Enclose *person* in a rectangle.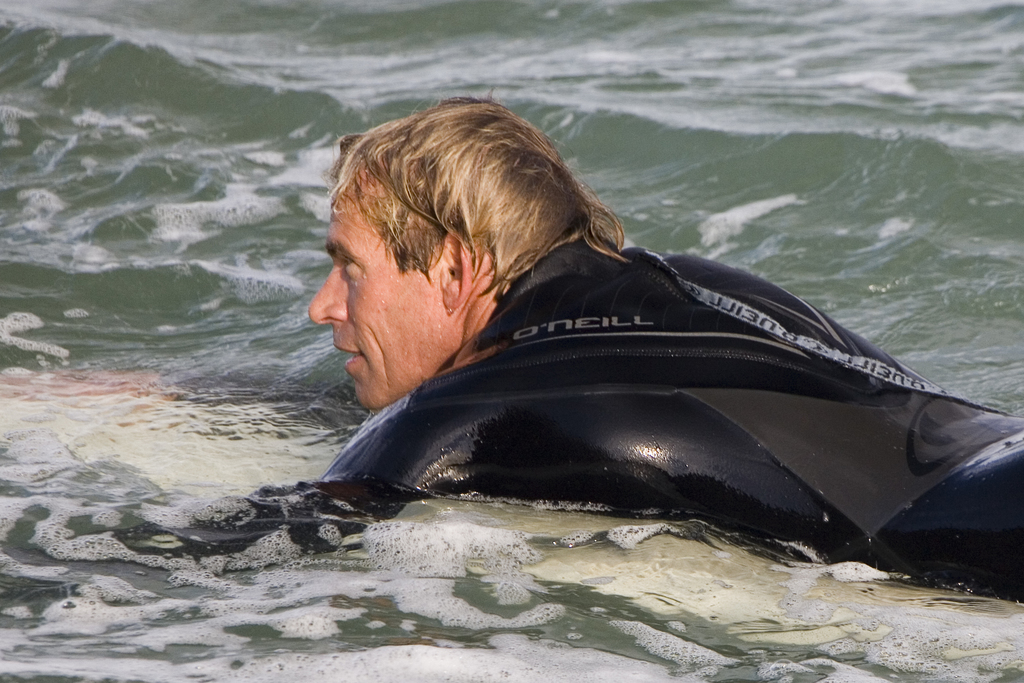
box=[0, 93, 1023, 613].
